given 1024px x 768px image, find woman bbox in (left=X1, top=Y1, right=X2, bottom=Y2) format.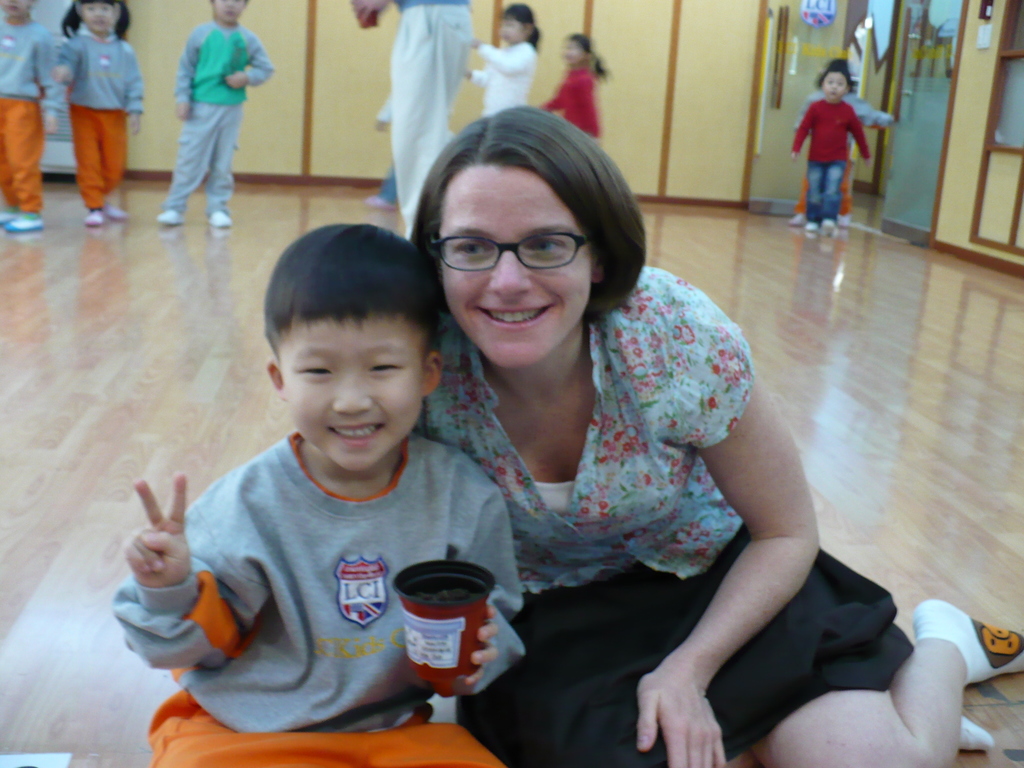
(left=401, top=93, right=839, bottom=760).
